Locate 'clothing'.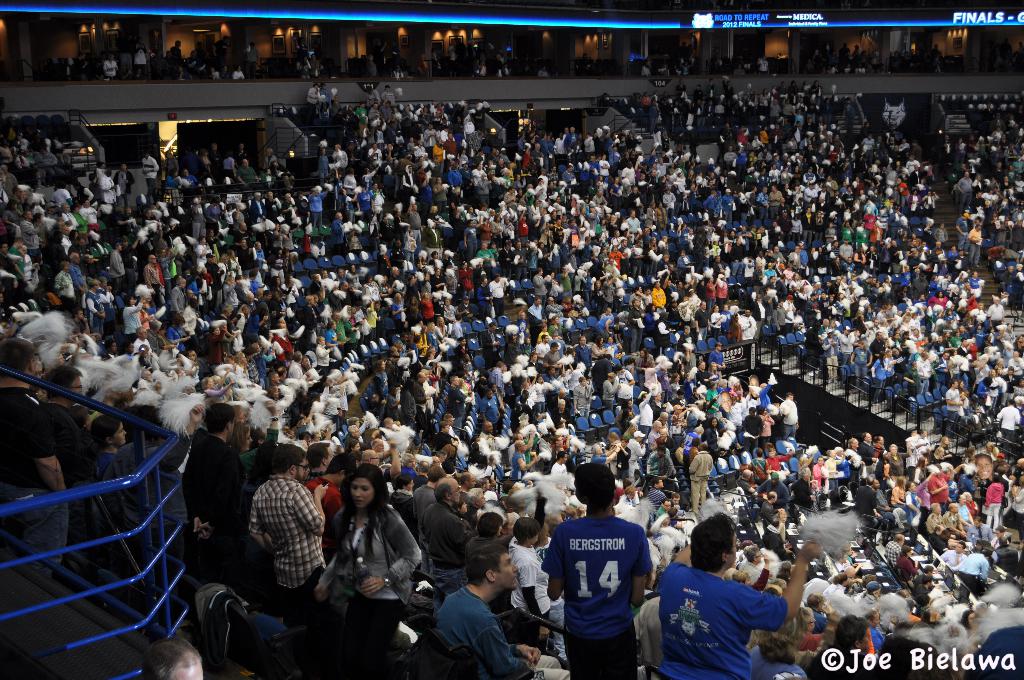
Bounding box: 418/295/436/316.
